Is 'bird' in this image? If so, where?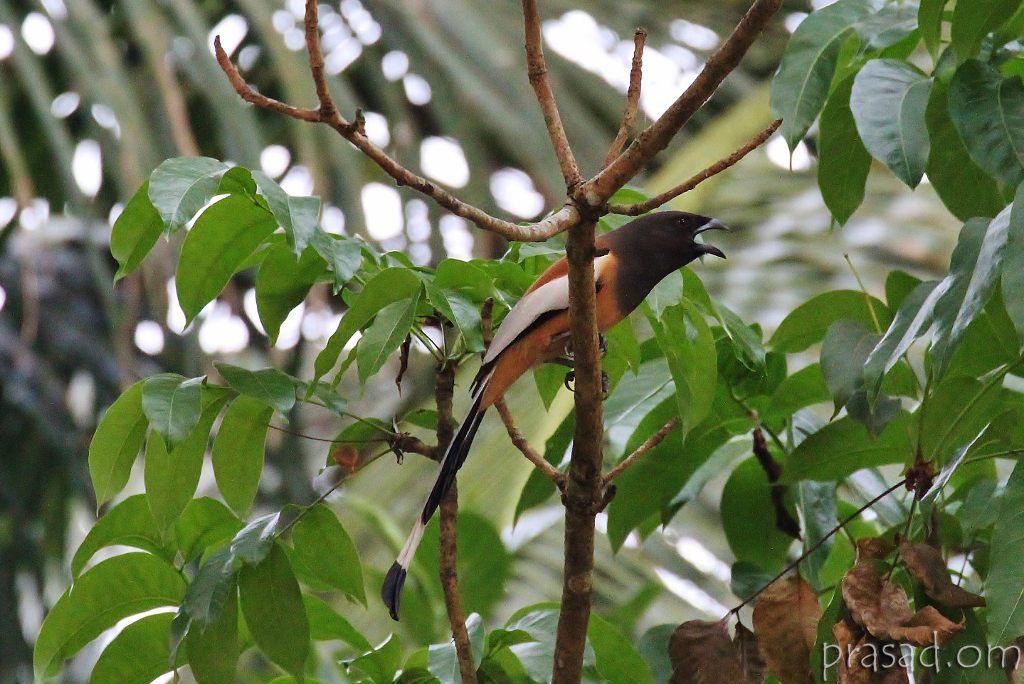
Yes, at BBox(404, 214, 741, 555).
